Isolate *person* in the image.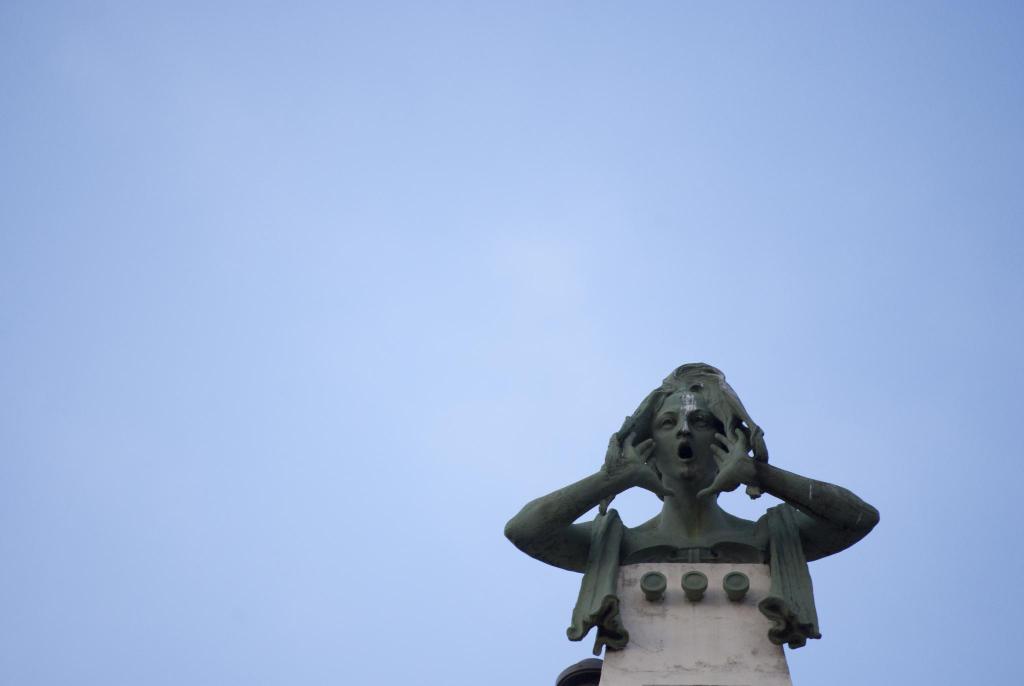
Isolated region: x1=499, y1=358, x2=875, y2=673.
